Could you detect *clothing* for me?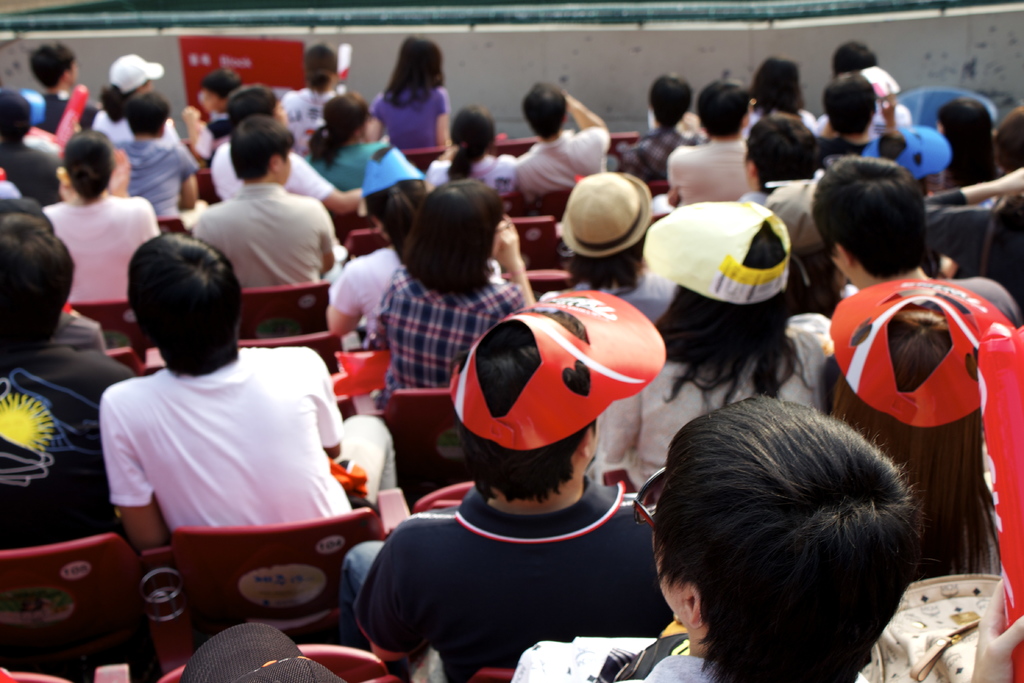
Detection result: bbox=[347, 424, 704, 675].
